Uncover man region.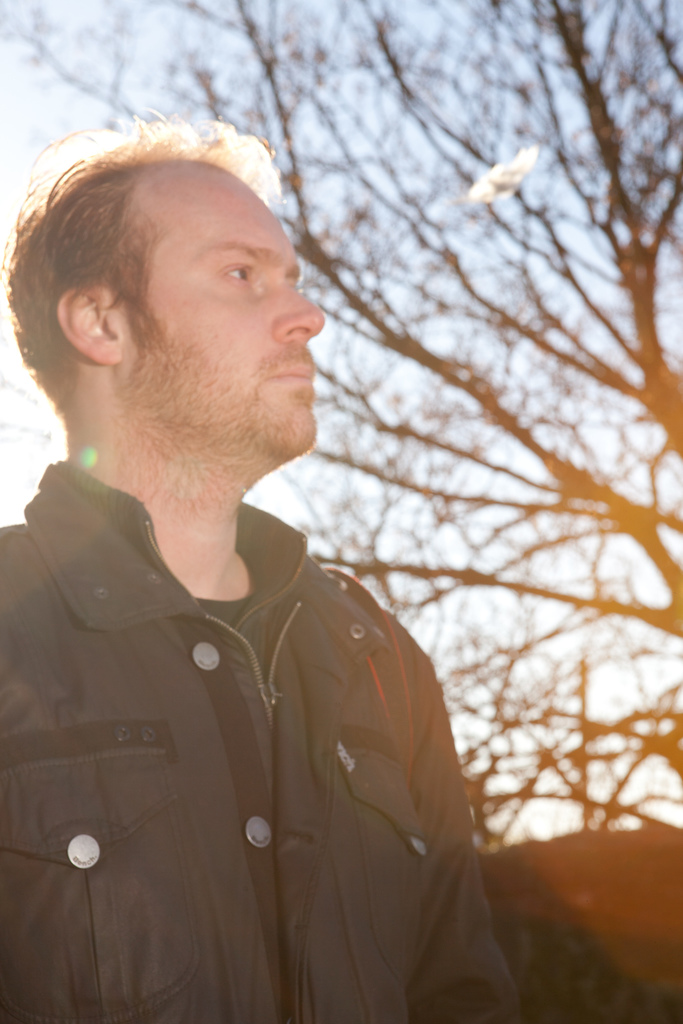
Uncovered: box(0, 118, 520, 1019).
